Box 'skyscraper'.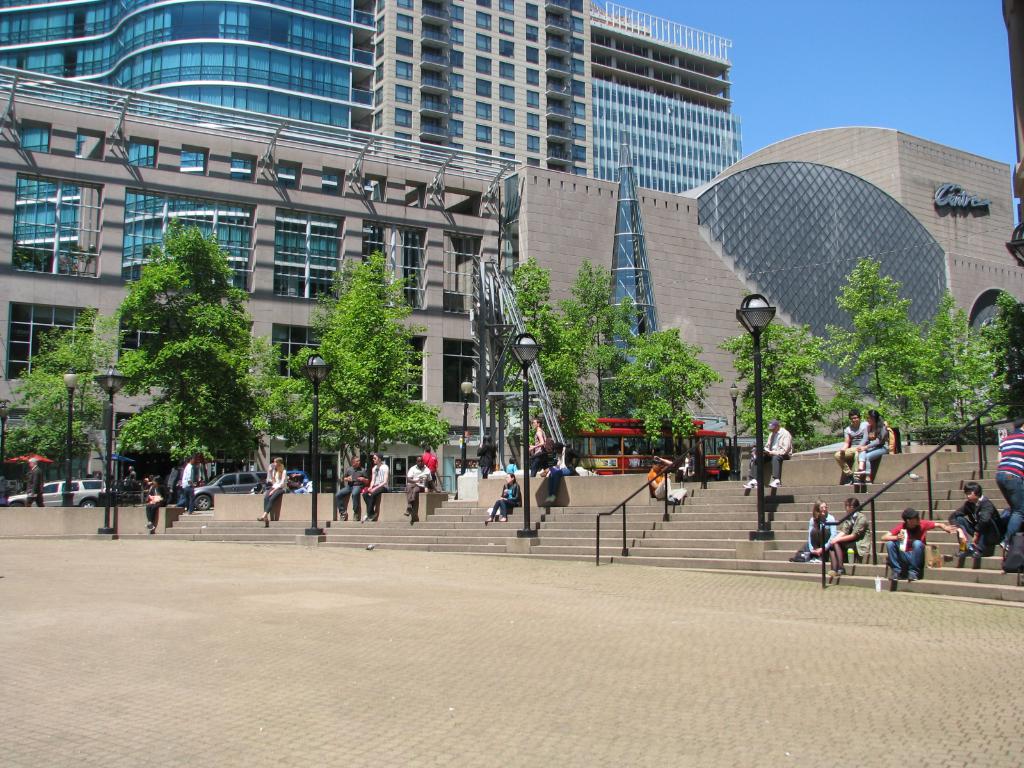
[598, 0, 741, 364].
